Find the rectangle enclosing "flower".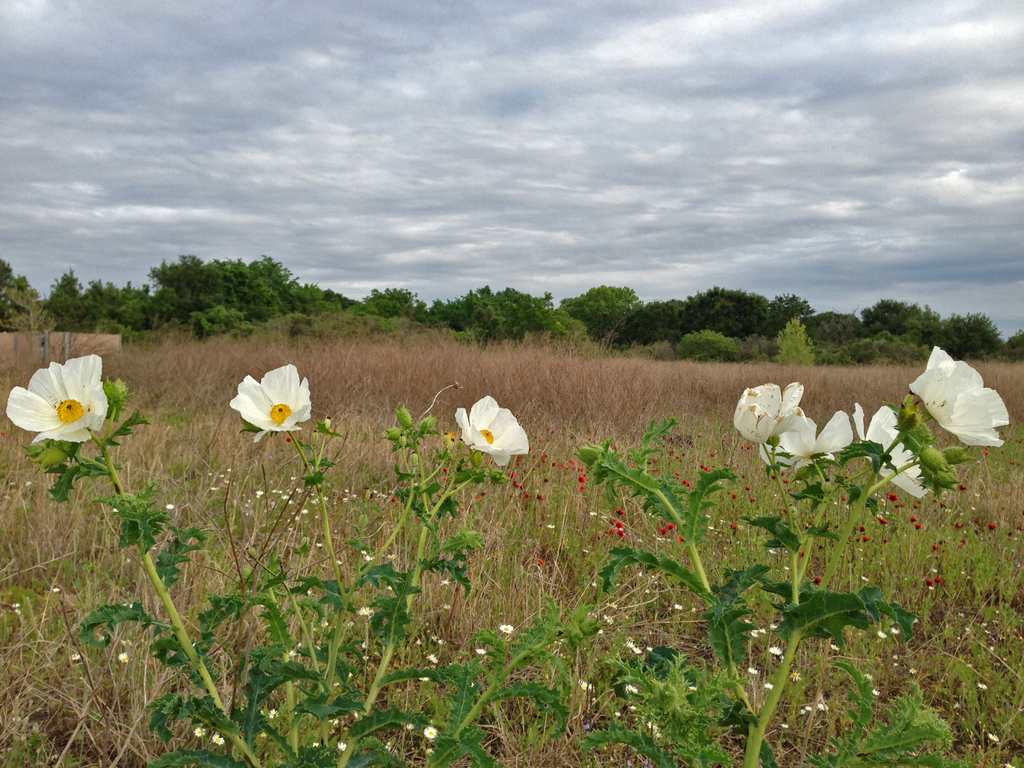
(228, 362, 310, 440).
